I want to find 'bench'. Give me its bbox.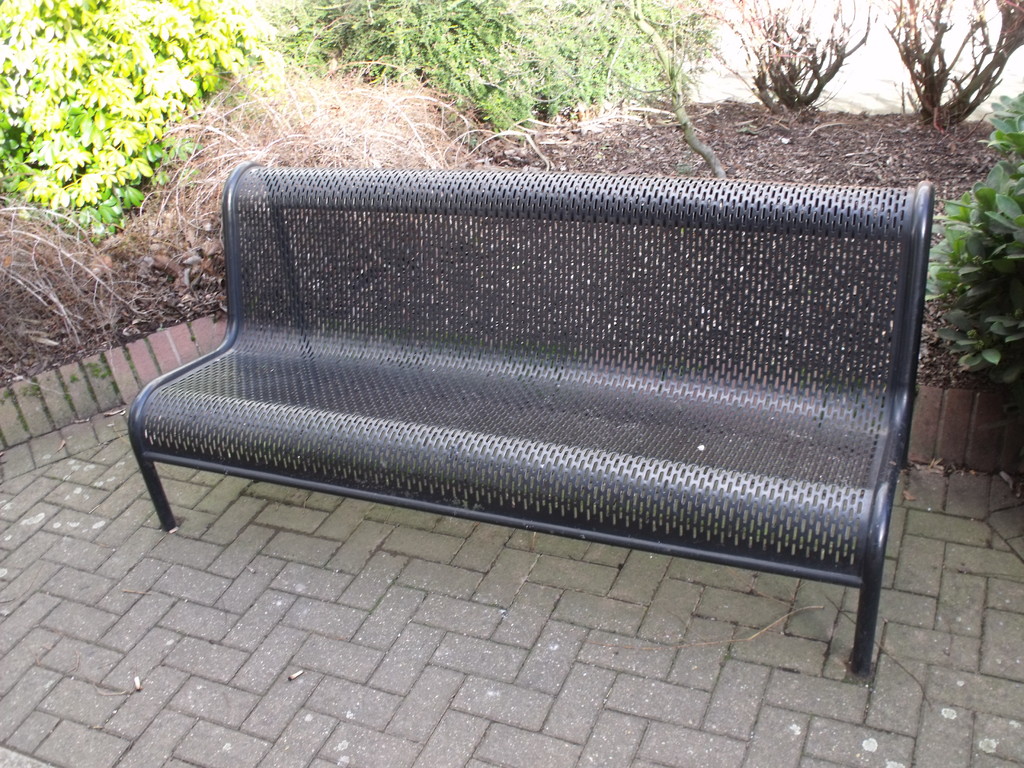
box=[147, 172, 932, 694].
